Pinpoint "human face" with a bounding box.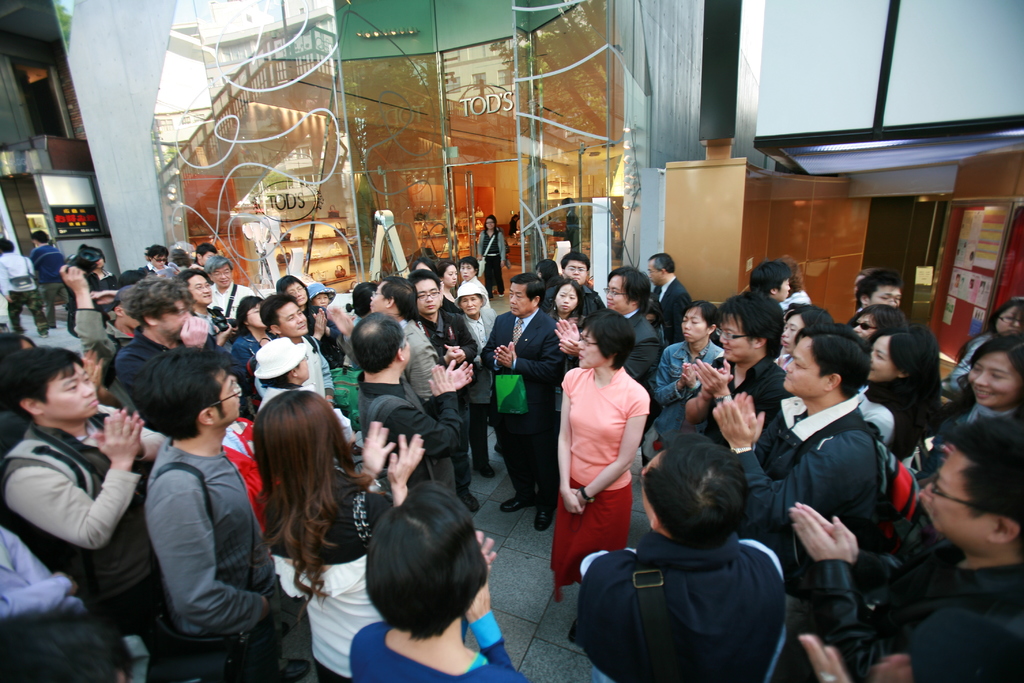
bbox(276, 302, 308, 336).
